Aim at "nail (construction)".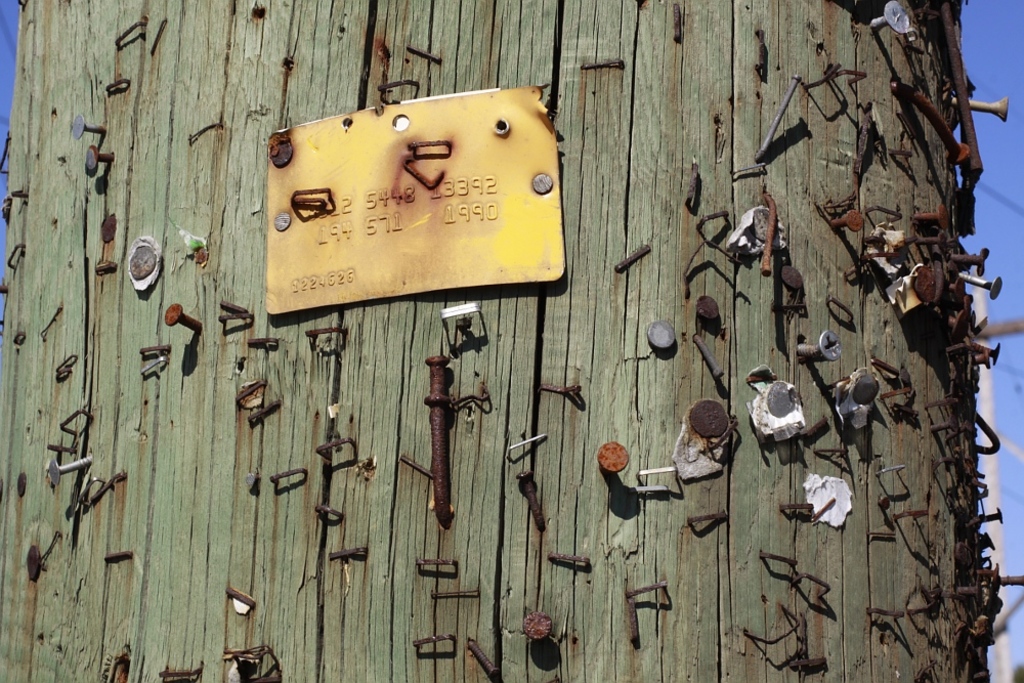
Aimed at detection(524, 608, 551, 642).
